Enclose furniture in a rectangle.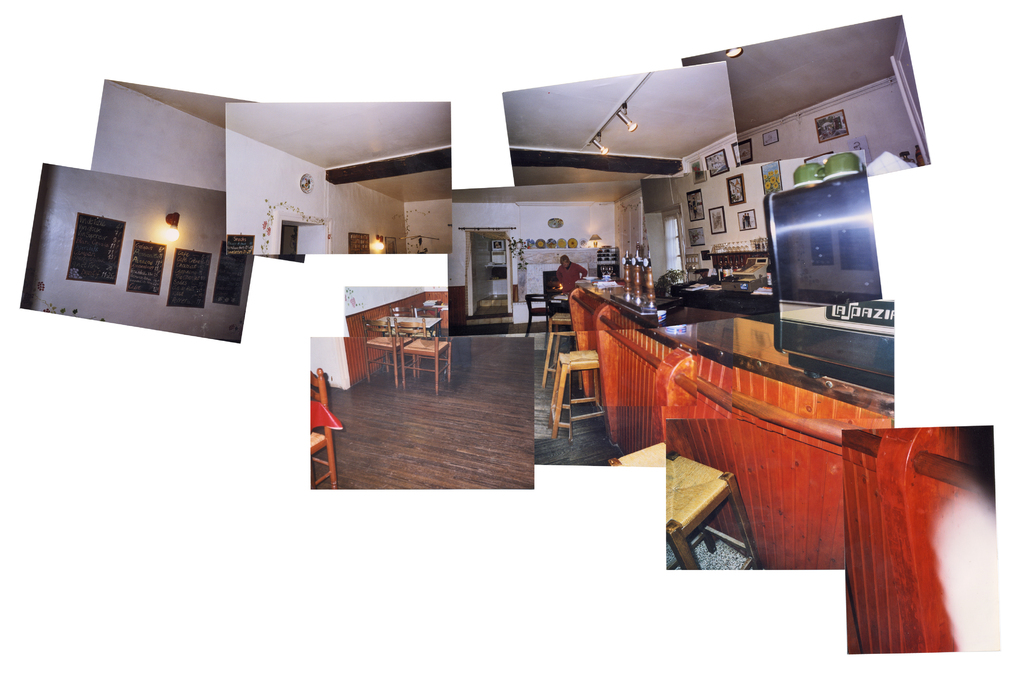
detection(524, 293, 552, 332).
